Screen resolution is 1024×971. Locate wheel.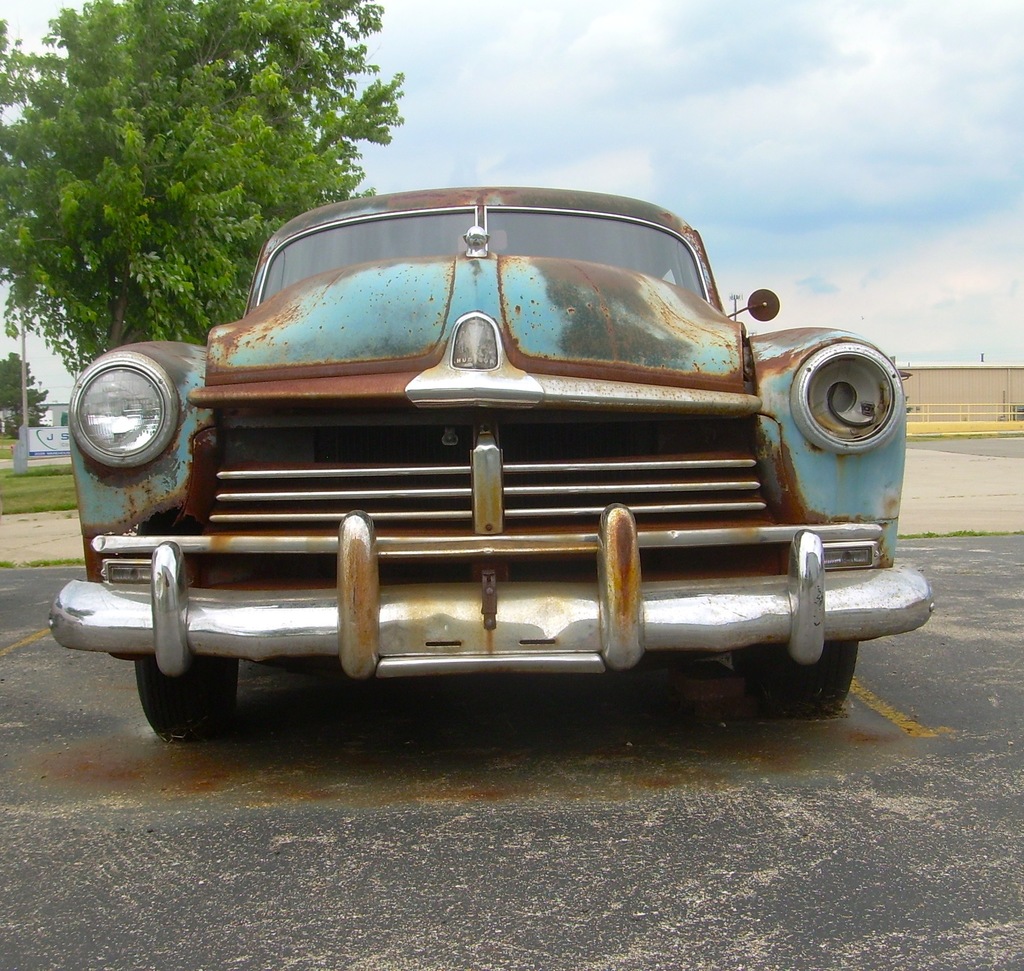
(740,640,860,714).
